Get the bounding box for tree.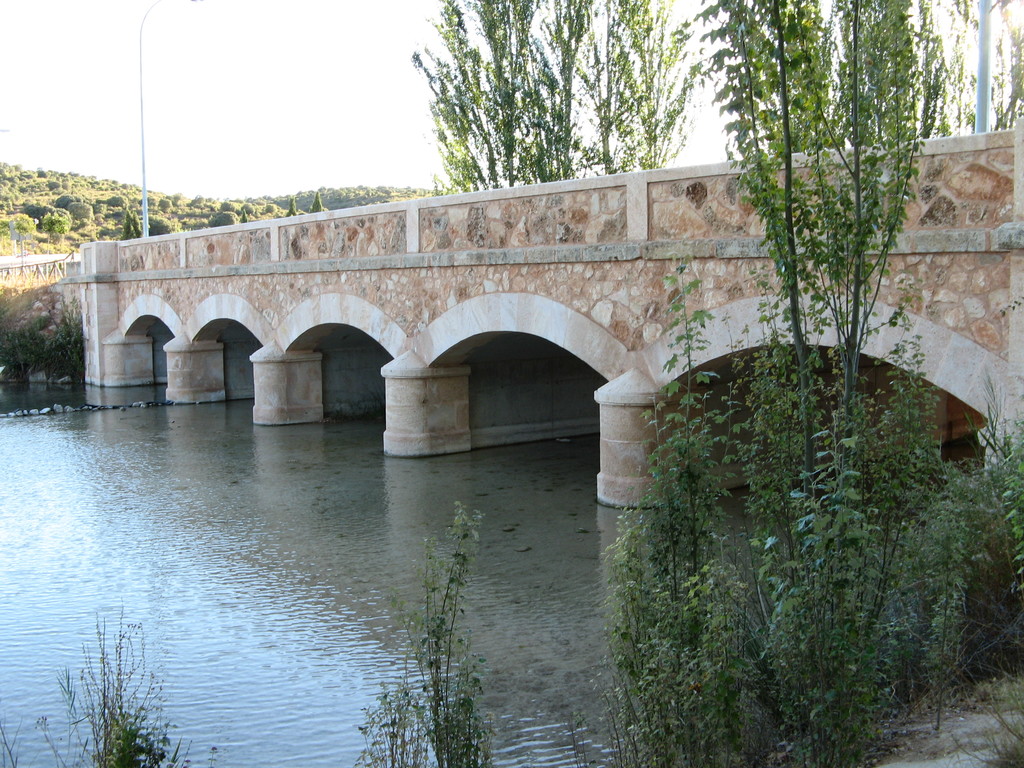
308/195/323/214.
